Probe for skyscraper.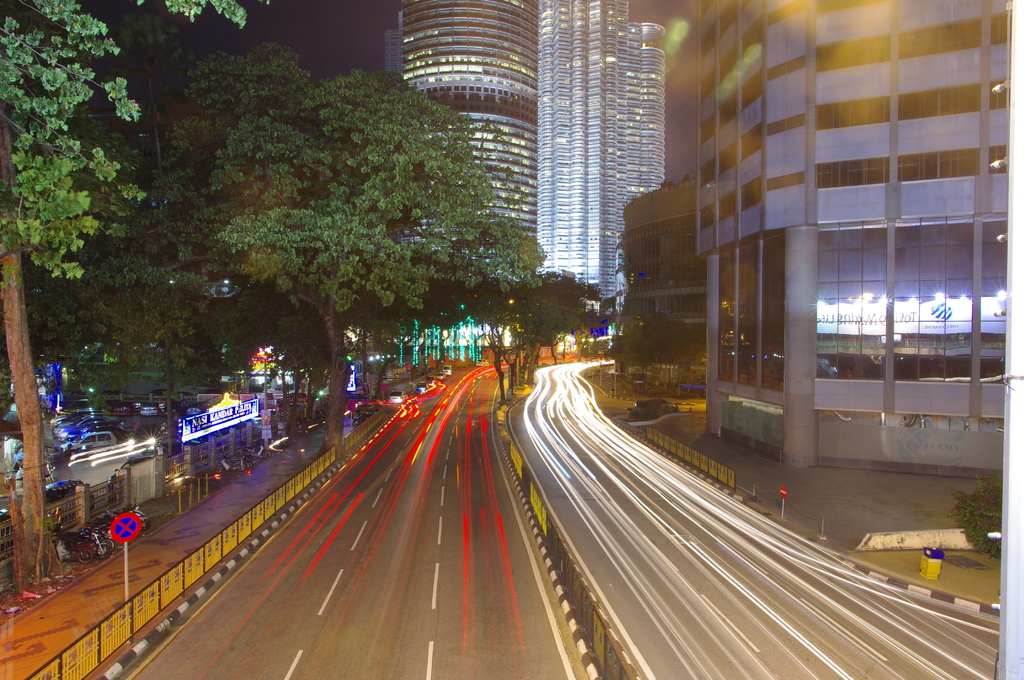
Probe result: (x1=521, y1=0, x2=672, y2=277).
